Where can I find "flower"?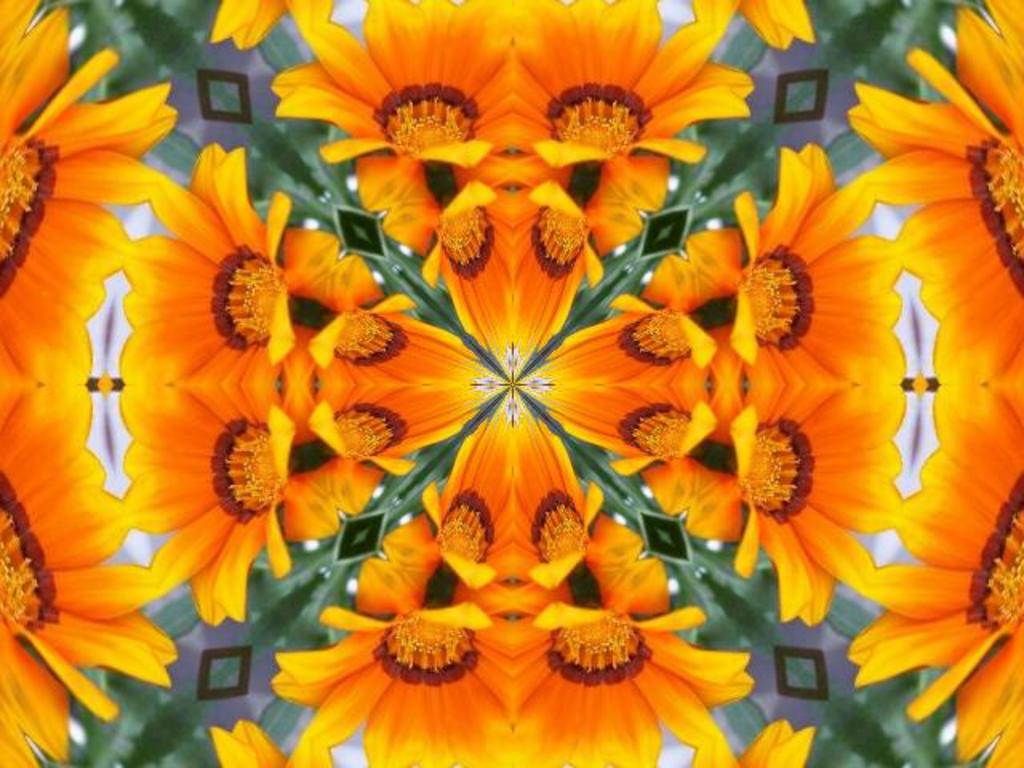
You can find it at x1=0, y1=0, x2=179, y2=382.
